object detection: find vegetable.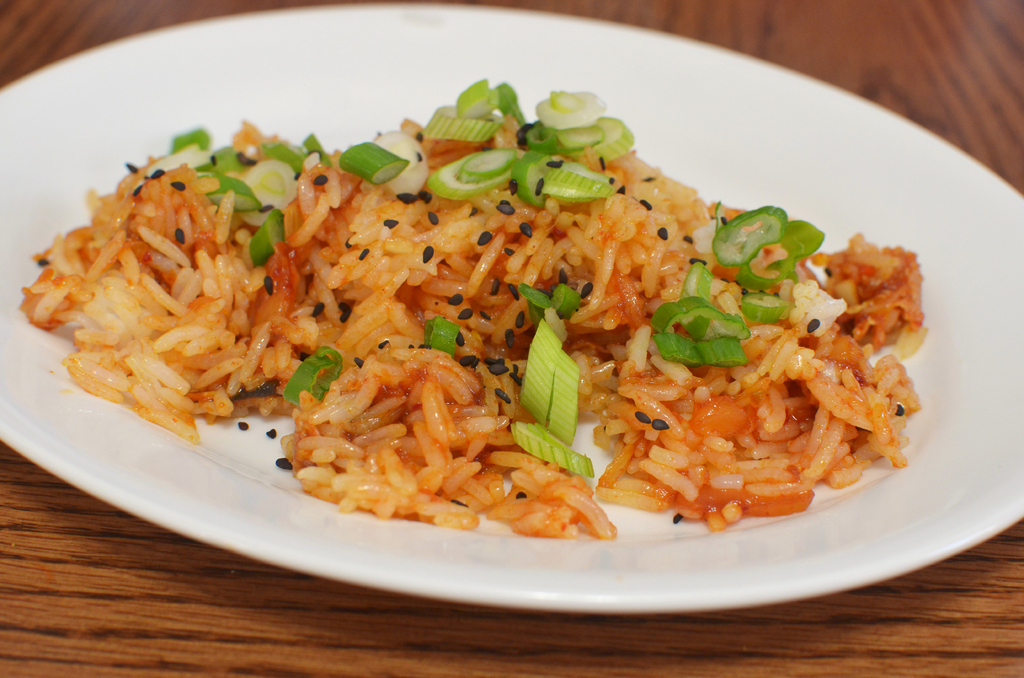
678 266 717 348.
